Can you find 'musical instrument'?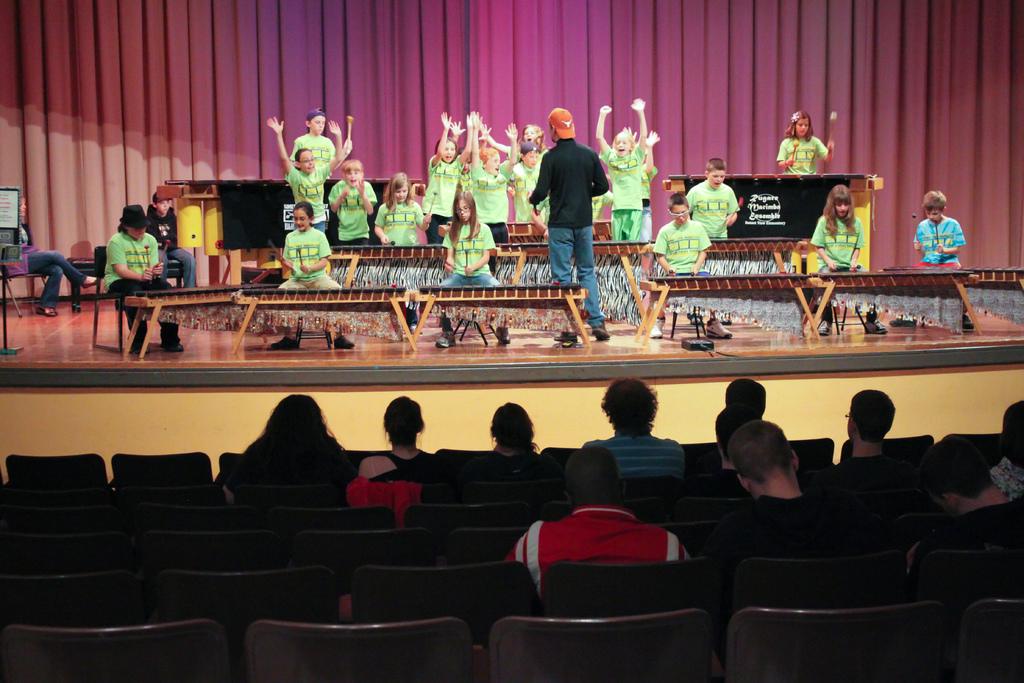
Yes, bounding box: bbox=(703, 236, 815, 256).
